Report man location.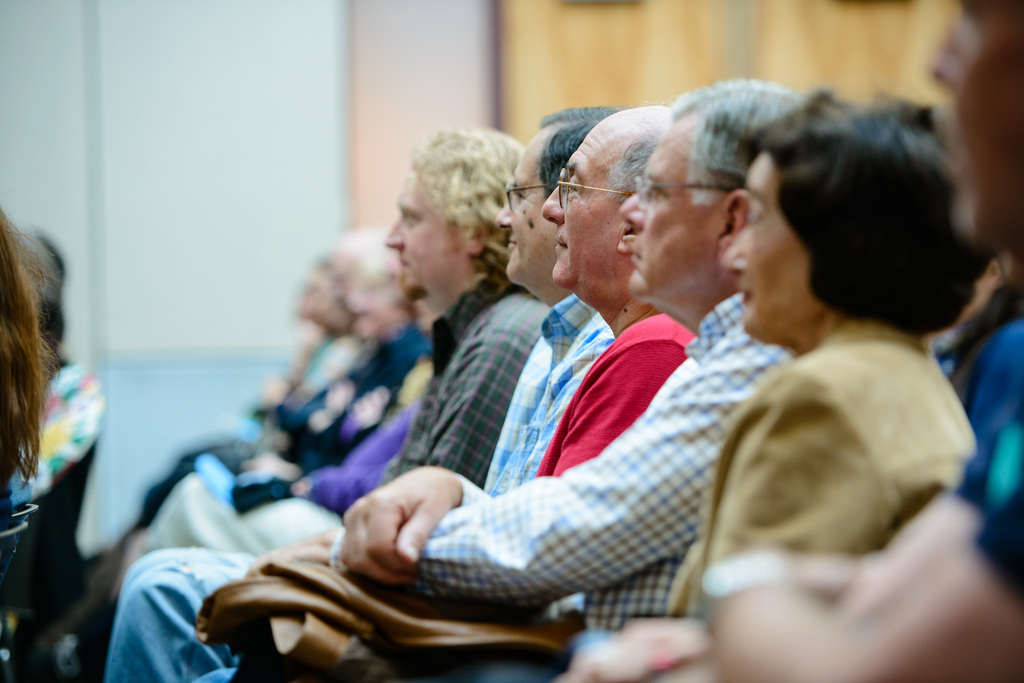
Report: {"x1": 100, "y1": 104, "x2": 698, "y2": 682}.
